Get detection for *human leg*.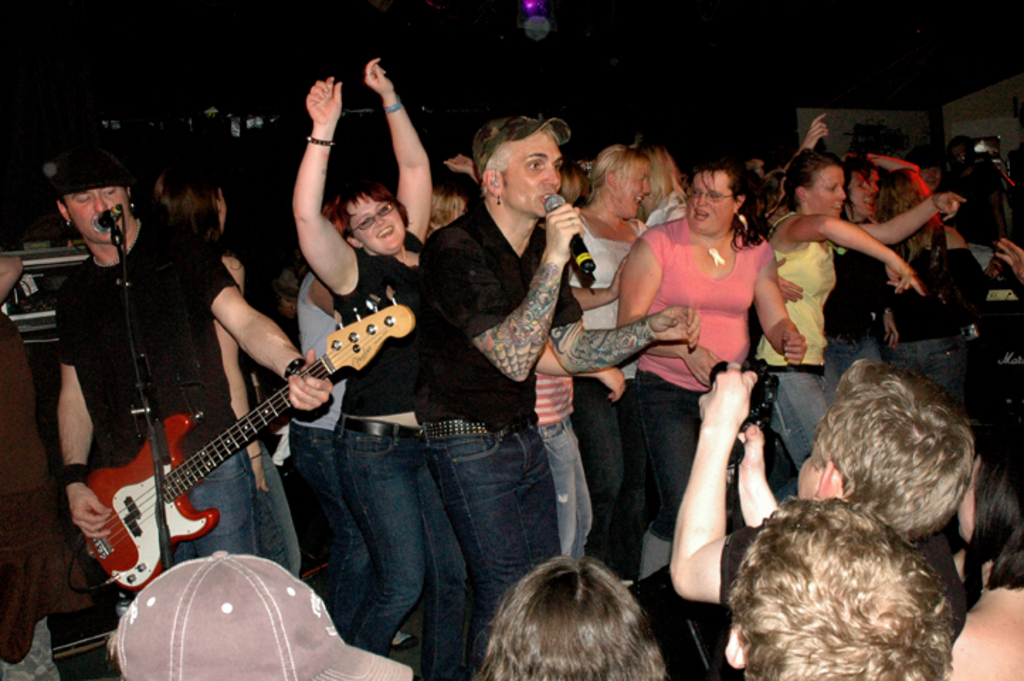
Detection: (488,410,552,556).
